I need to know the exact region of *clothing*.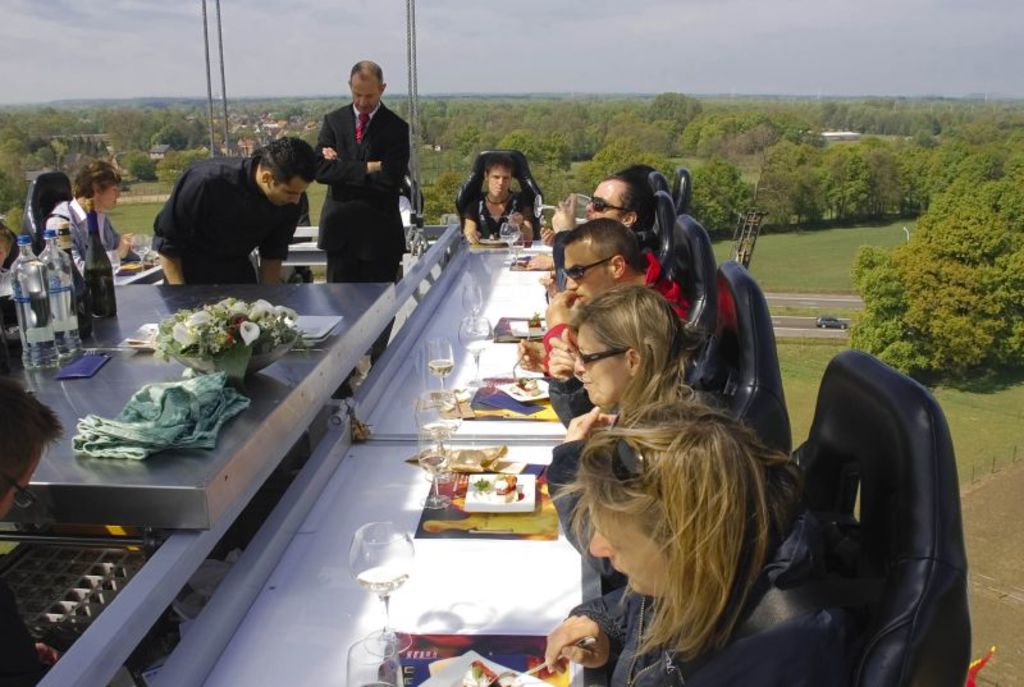
Region: BBox(573, 509, 841, 686).
